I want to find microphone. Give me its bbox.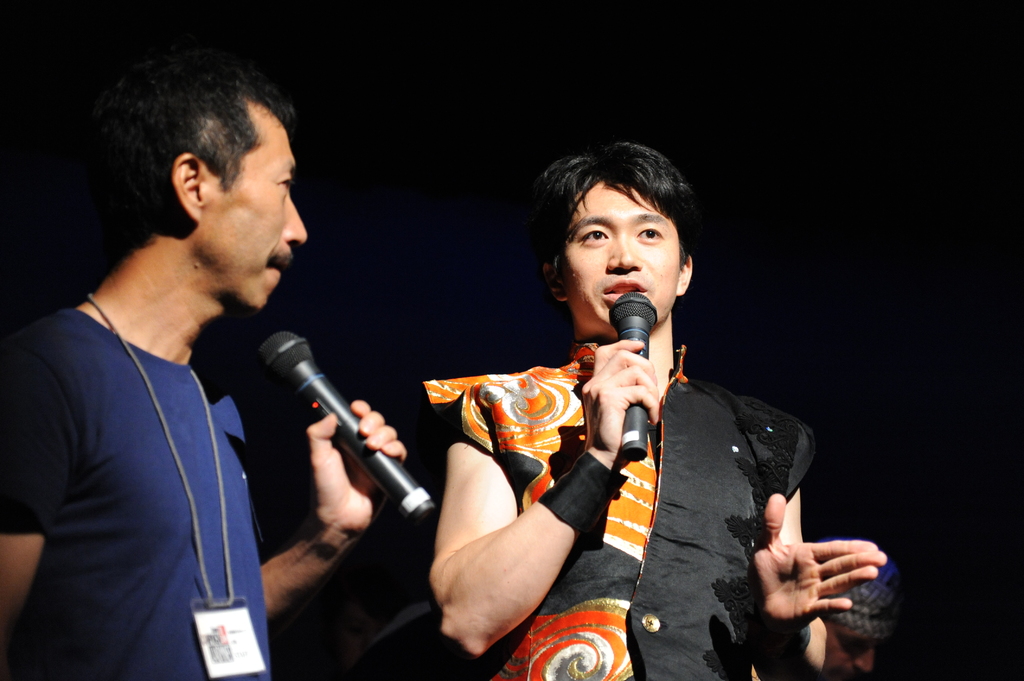
bbox=(610, 291, 655, 461).
